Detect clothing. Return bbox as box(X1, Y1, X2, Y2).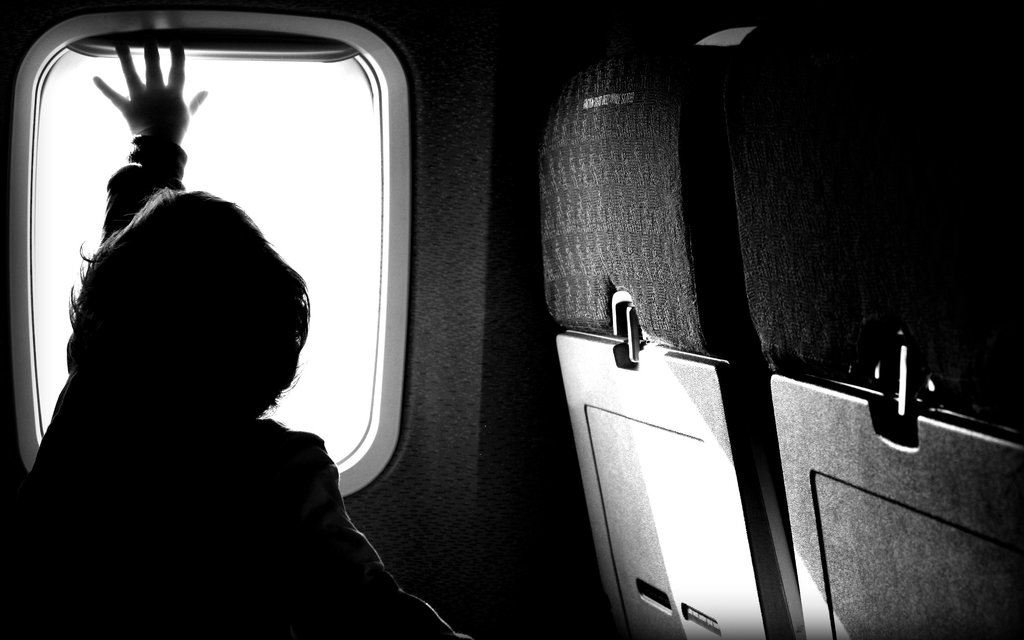
box(2, 130, 456, 639).
